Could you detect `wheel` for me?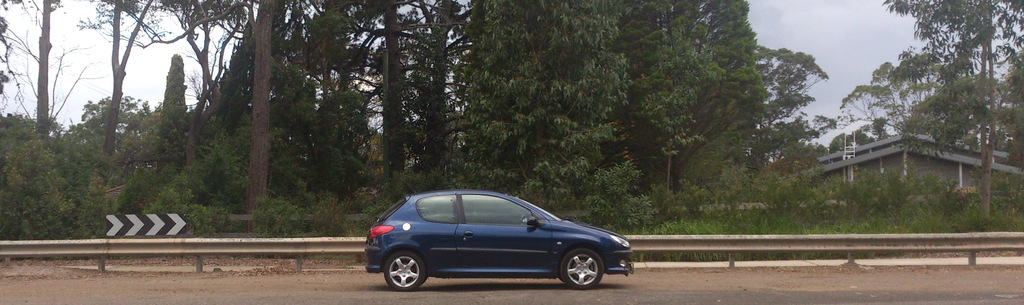
Detection result: locate(374, 237, 432, 294).
